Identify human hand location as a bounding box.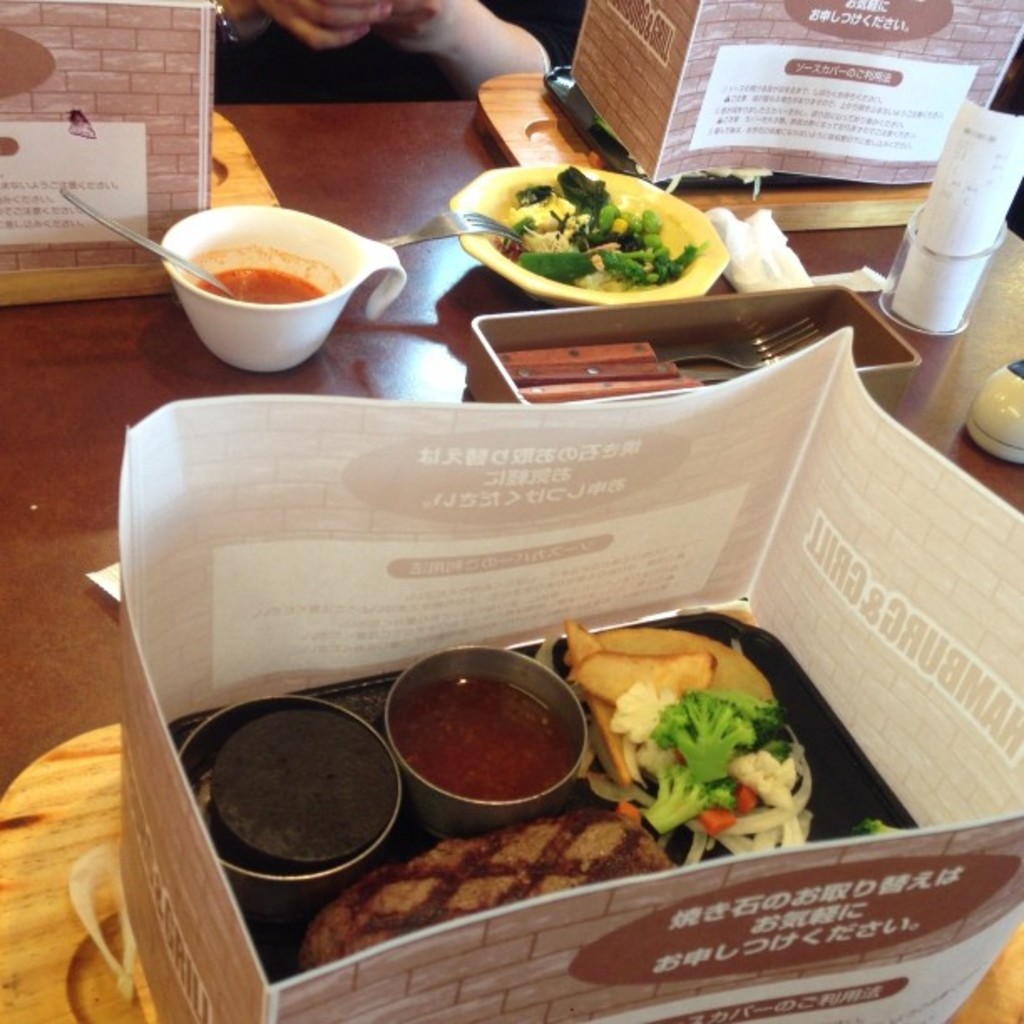
locate(233, 0, 387, 49).
